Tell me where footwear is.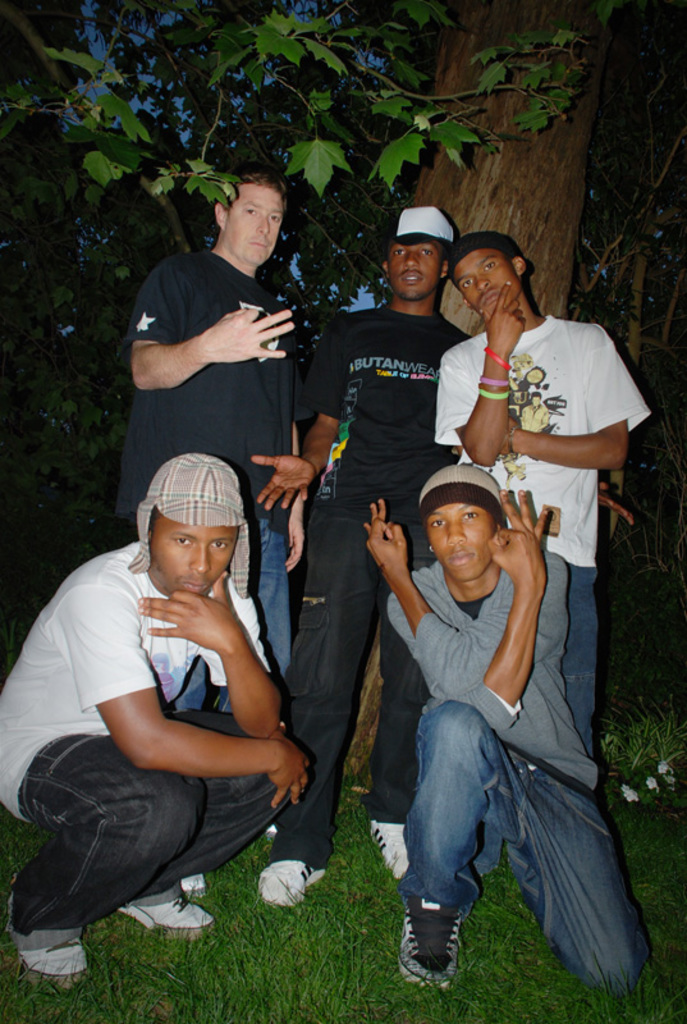
footwear is at locate(10, 932, 93, 998).
